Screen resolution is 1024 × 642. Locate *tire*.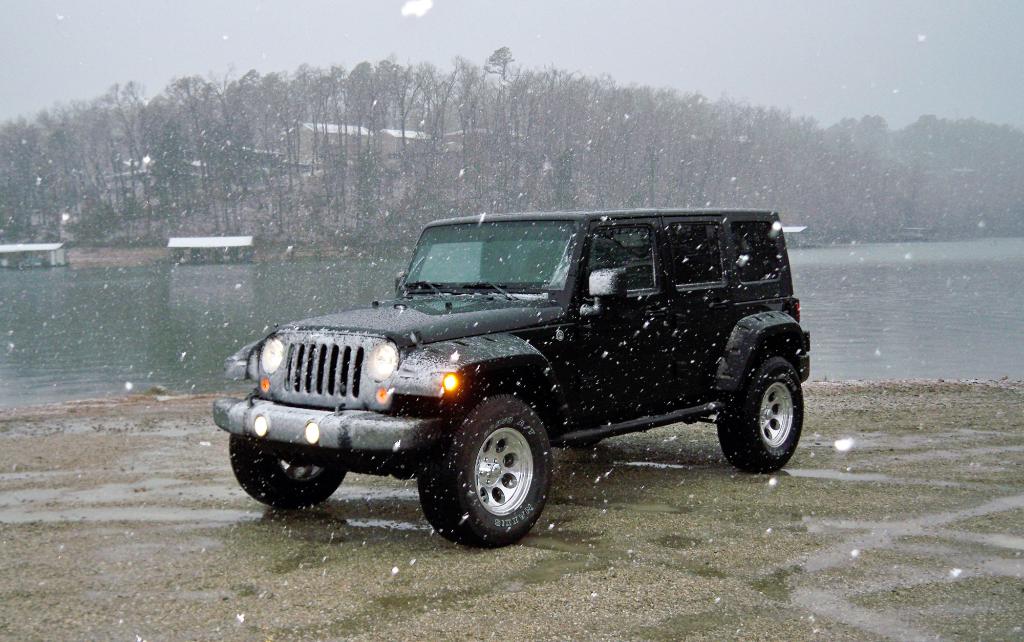
<box>716,354,808,477</box>.
